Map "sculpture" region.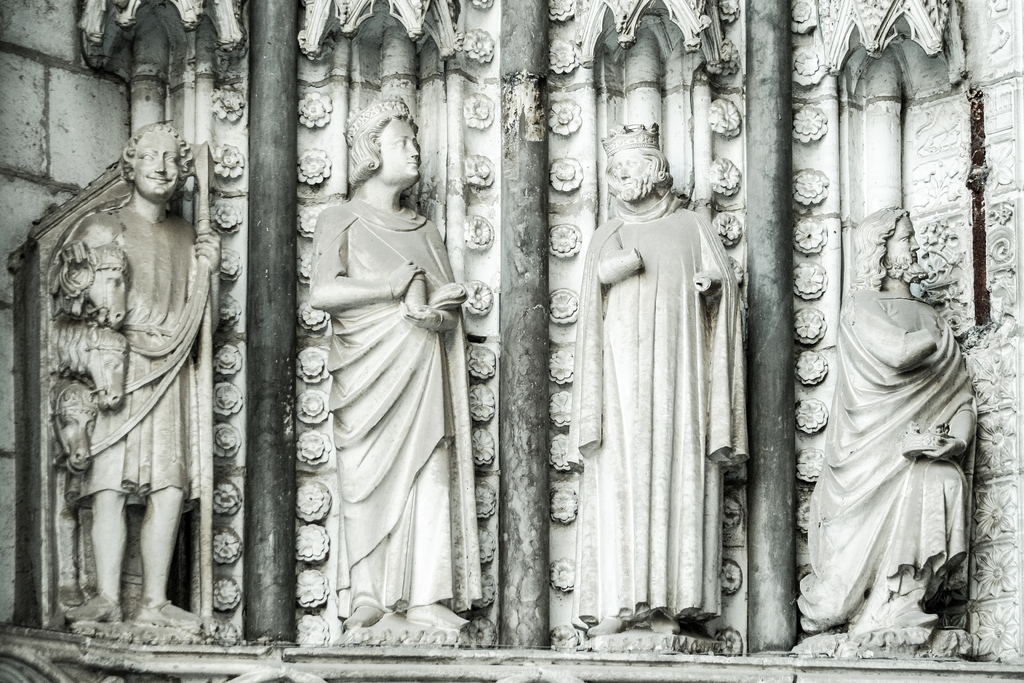
Mapped to x1=790 y1=395 x2=819 y2=438.
